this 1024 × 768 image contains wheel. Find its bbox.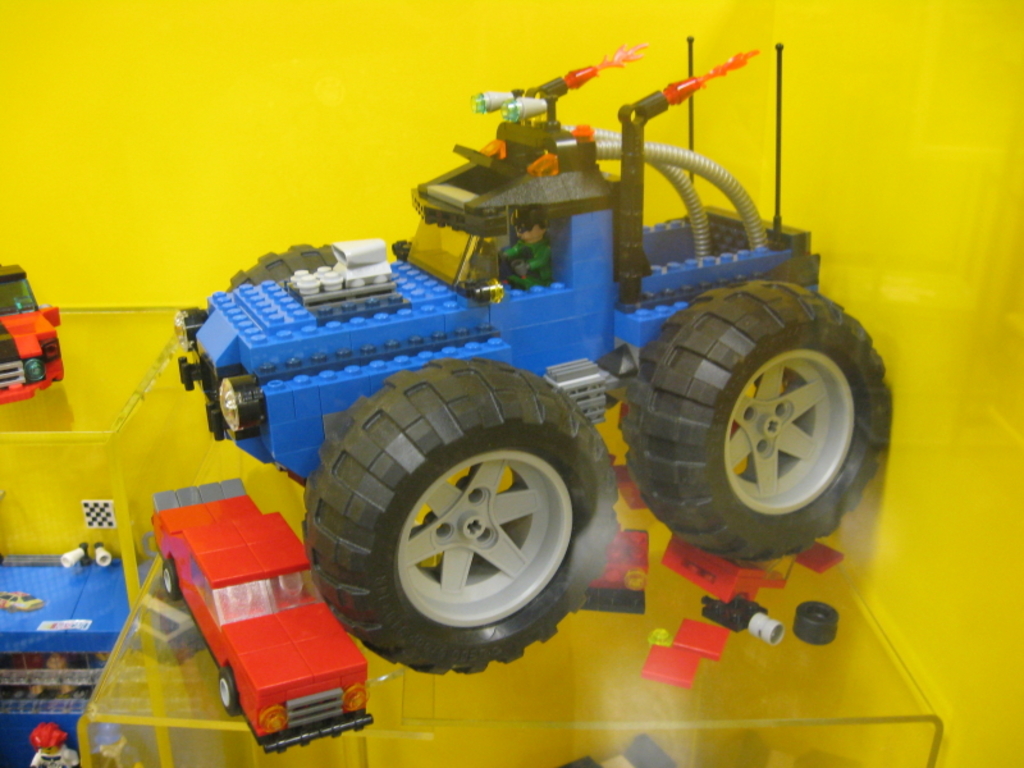
[x1=230, y1=241, x2=344, y2=302].
